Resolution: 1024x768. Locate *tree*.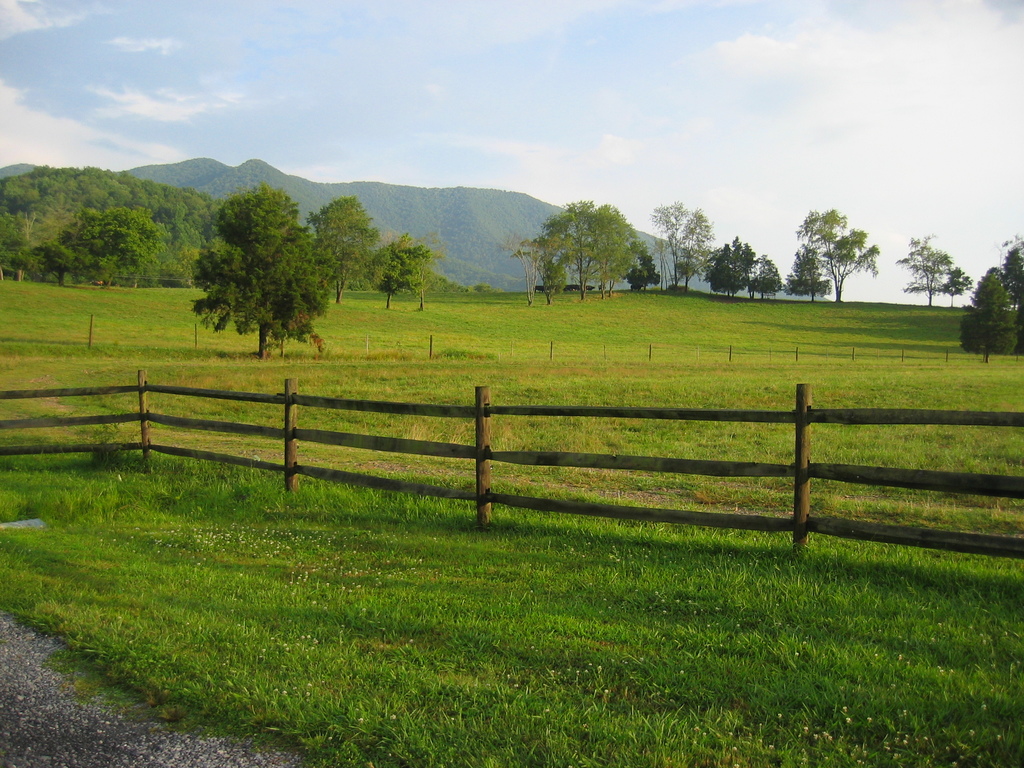
545/202/630/304.
